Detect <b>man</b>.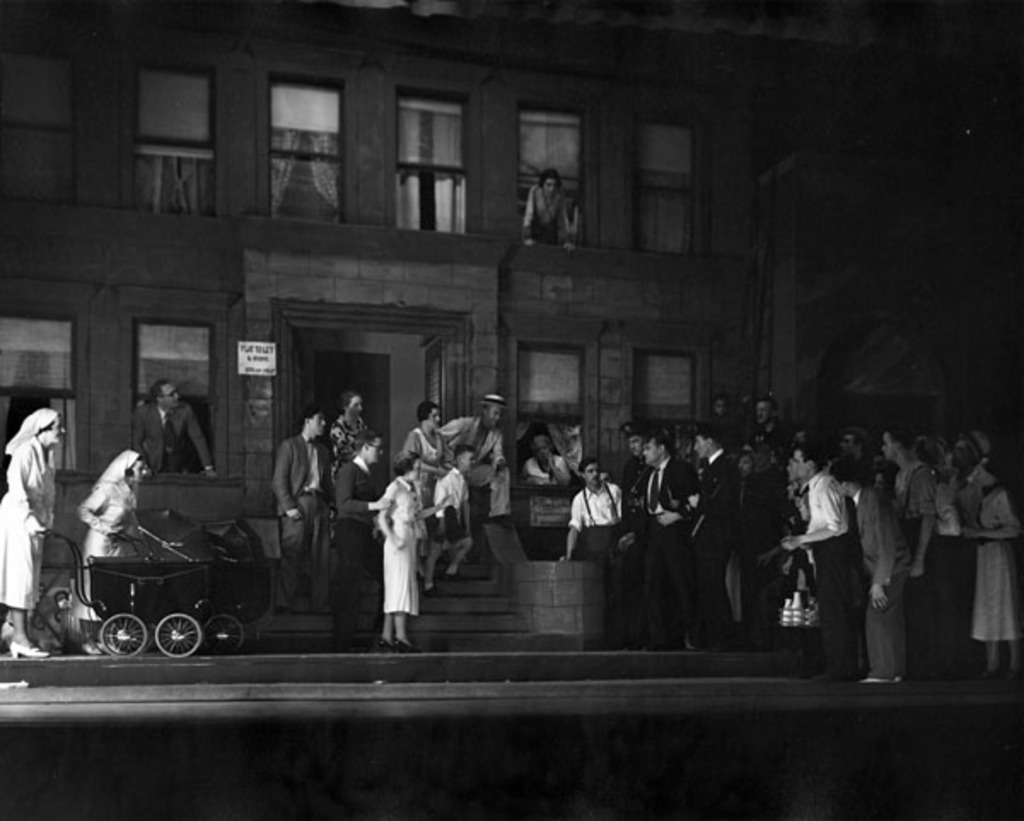
Detected at 270,398,329,614.
